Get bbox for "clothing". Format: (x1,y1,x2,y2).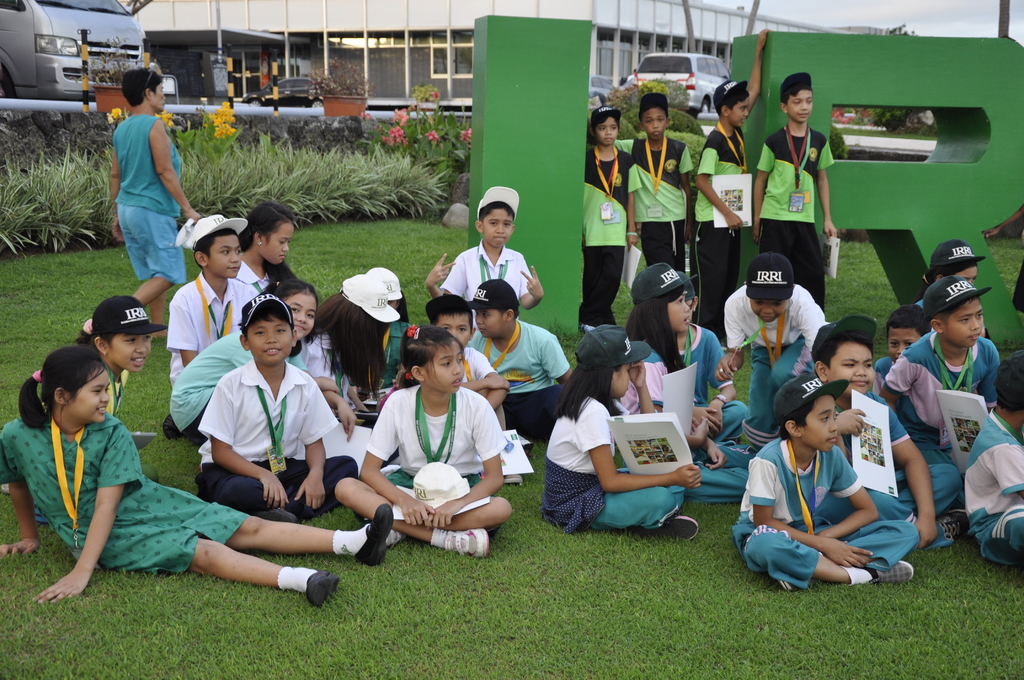
(241,254,307,322).
